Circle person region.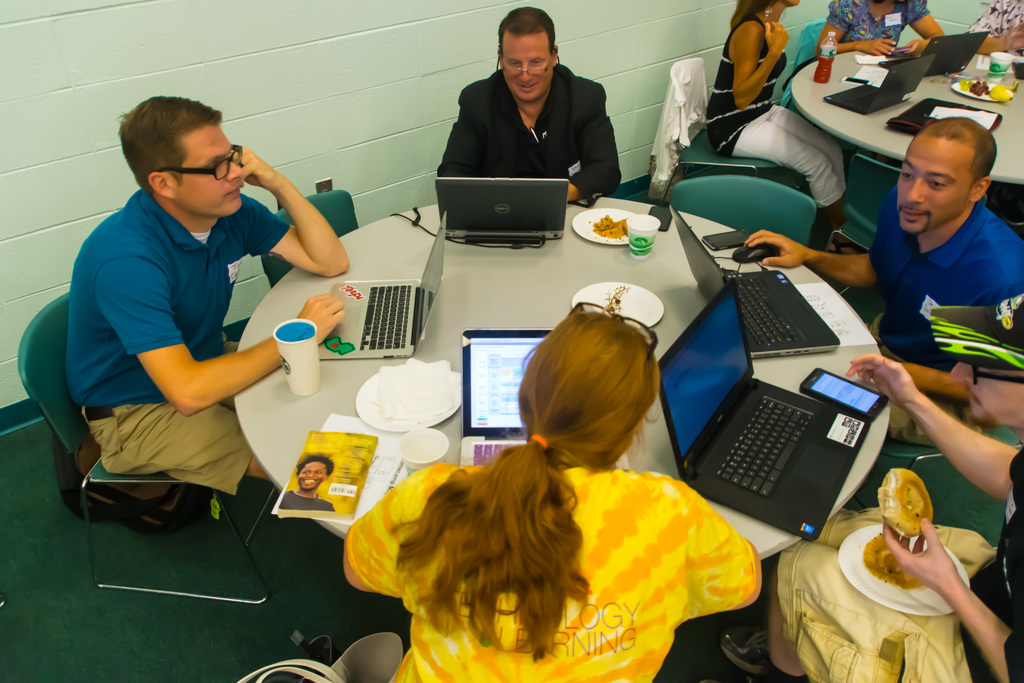
Region: Rect(813, 0, 948, 57).
